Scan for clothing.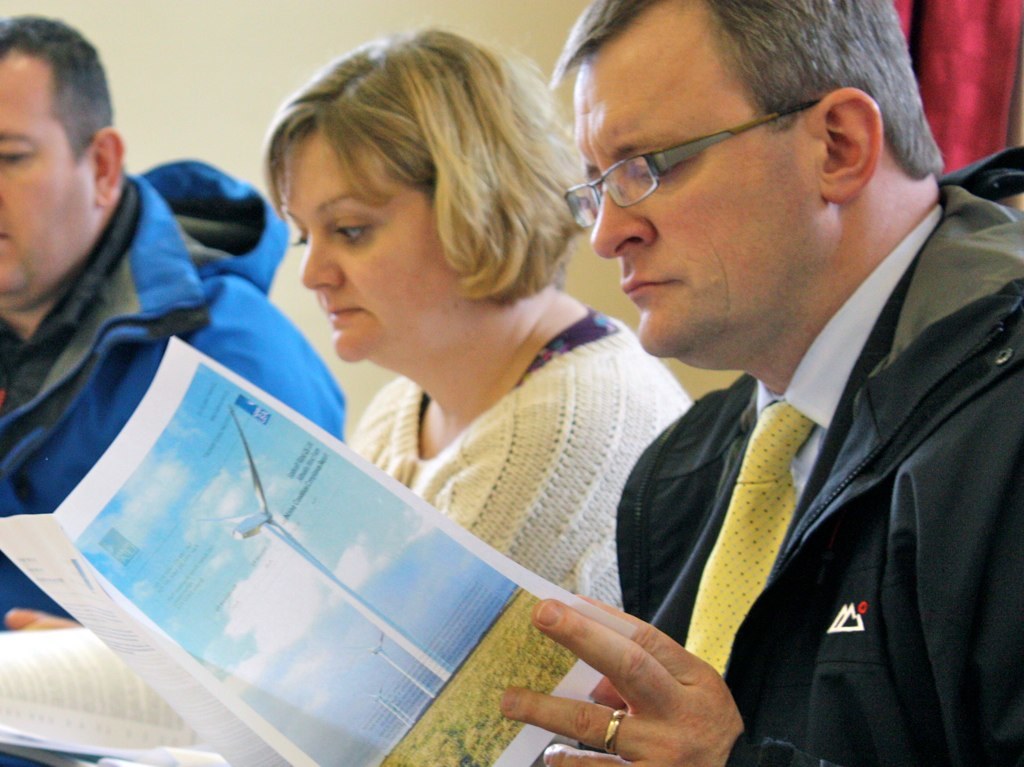
Scan result: left=347, top=305, right=690, bottom=606.
